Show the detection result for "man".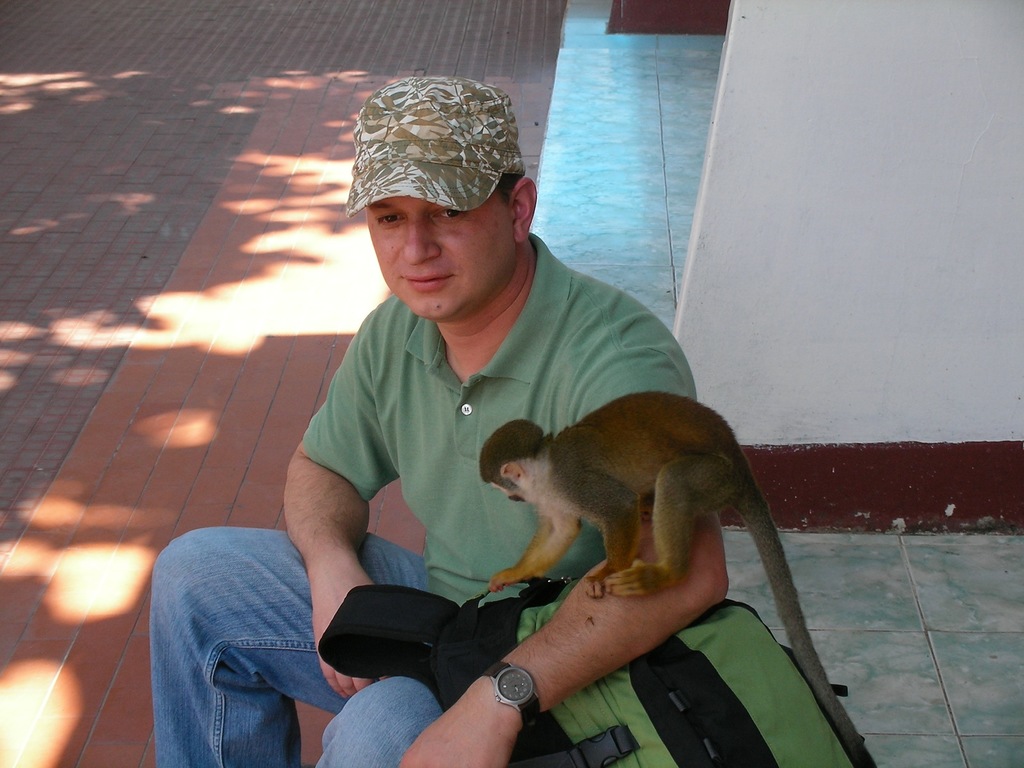
143, 77, 729, 767.
